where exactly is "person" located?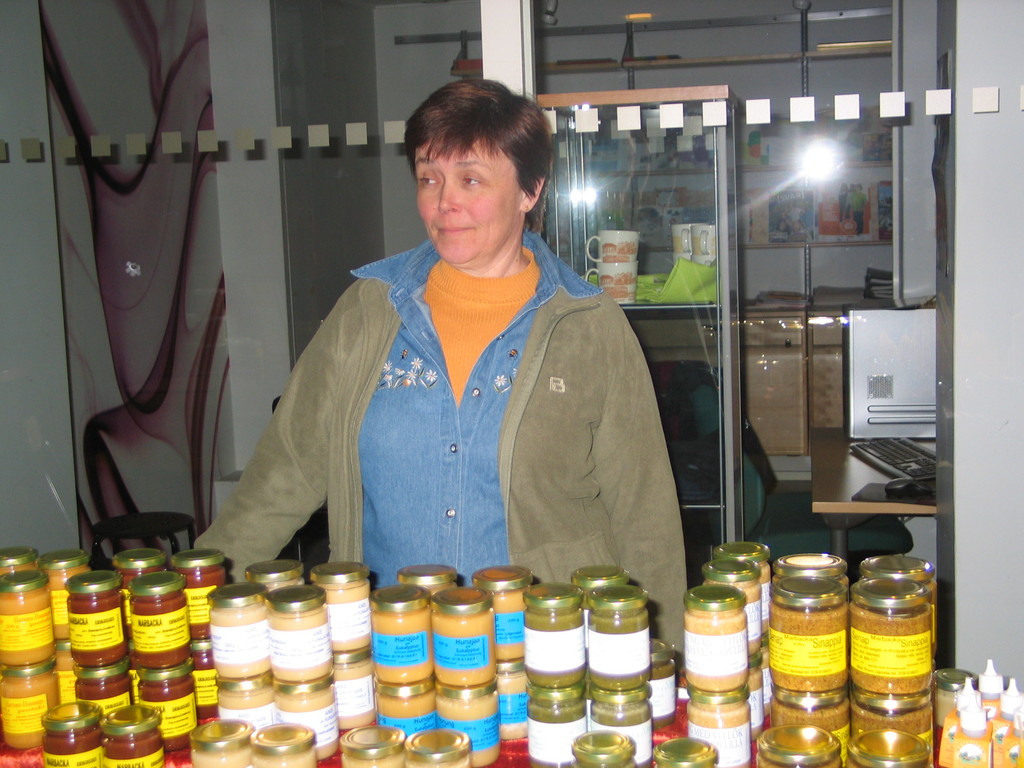
Its bounding box is {"x1": 849, "y1": 184, "x2": 868, "y2": 237}.
